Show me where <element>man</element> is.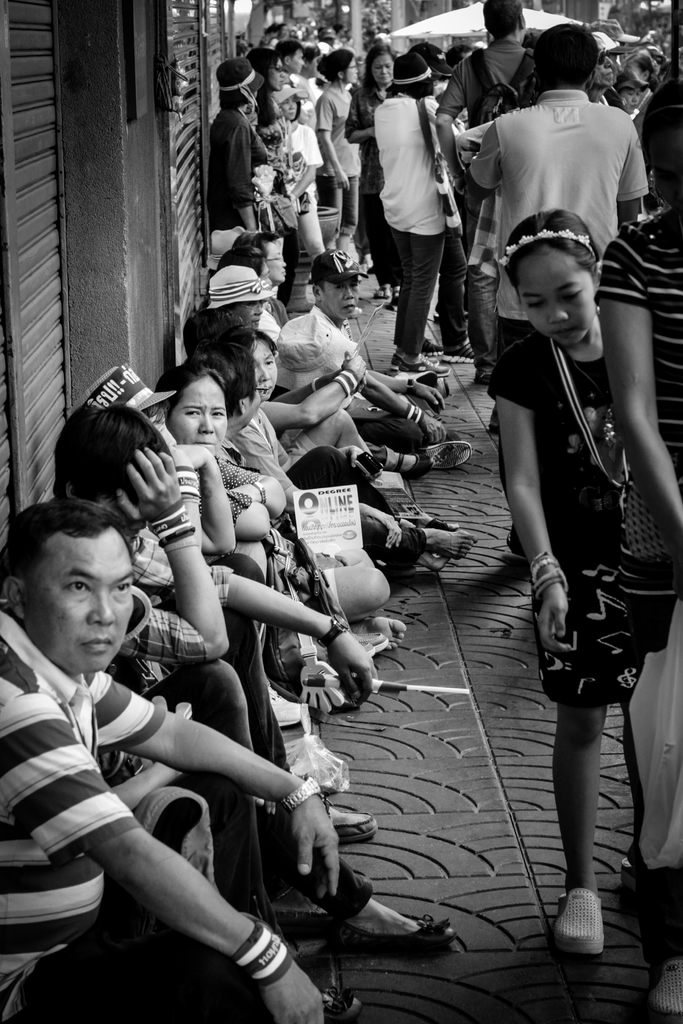
<element>man</element> is at <box>277,36,302,81</box>.
